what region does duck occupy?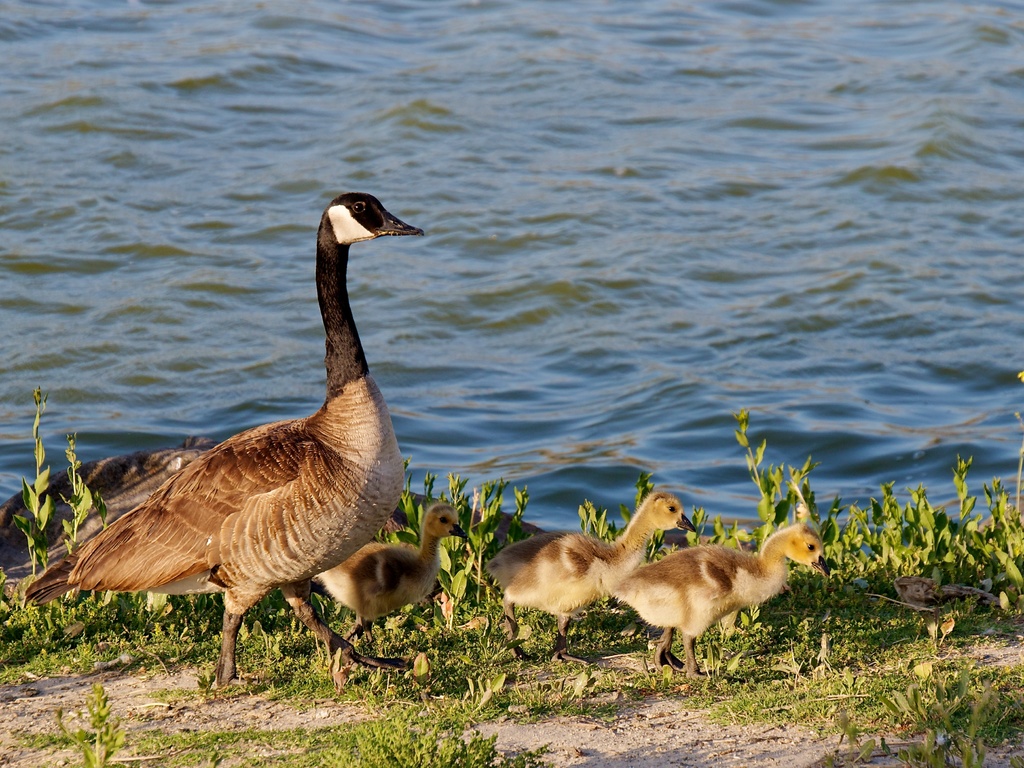
[left=612, top=516, right=837, bottom=669].
